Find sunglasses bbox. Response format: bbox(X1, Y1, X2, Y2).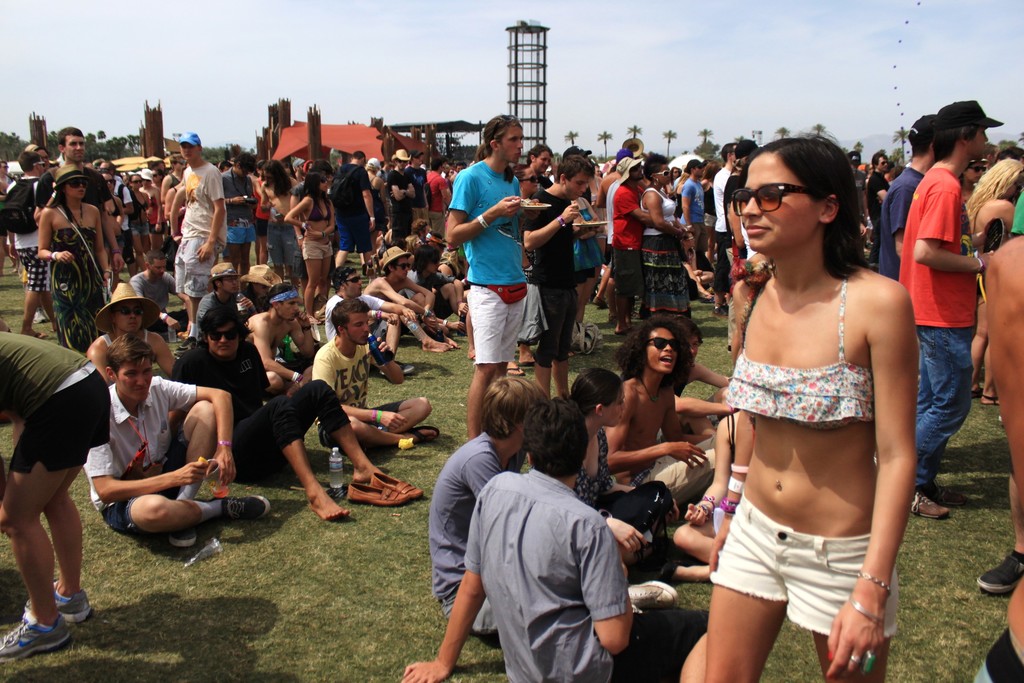
bbox(342, 273, 361, 284).
